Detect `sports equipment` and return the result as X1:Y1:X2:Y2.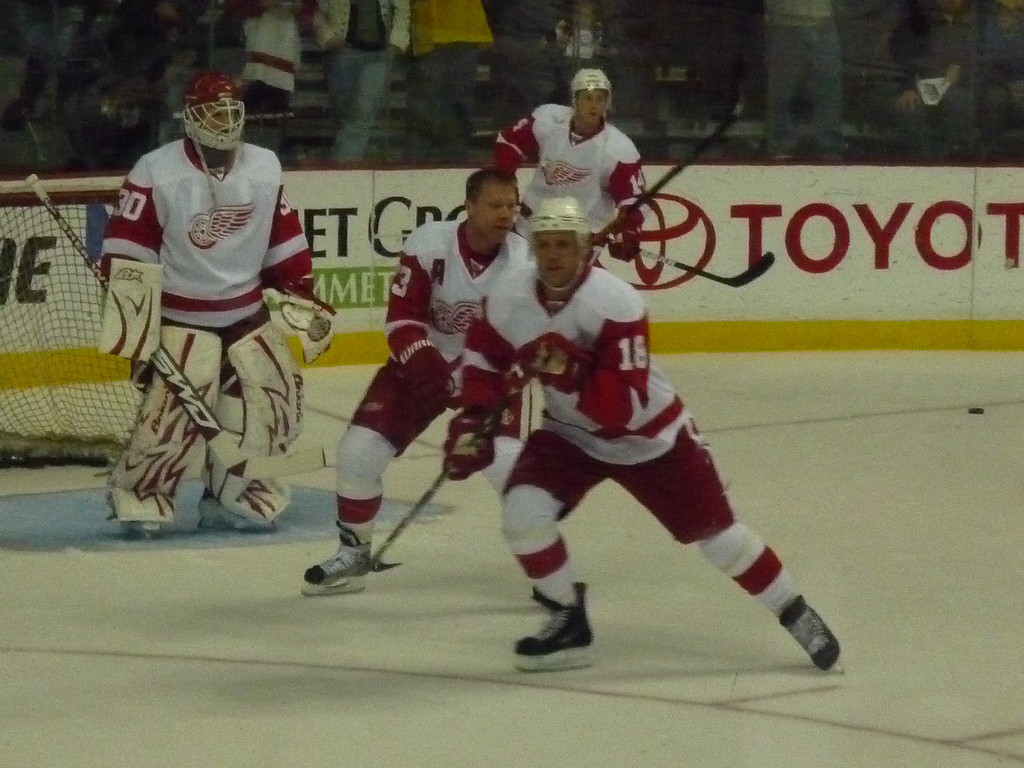
337:342:565:581.
